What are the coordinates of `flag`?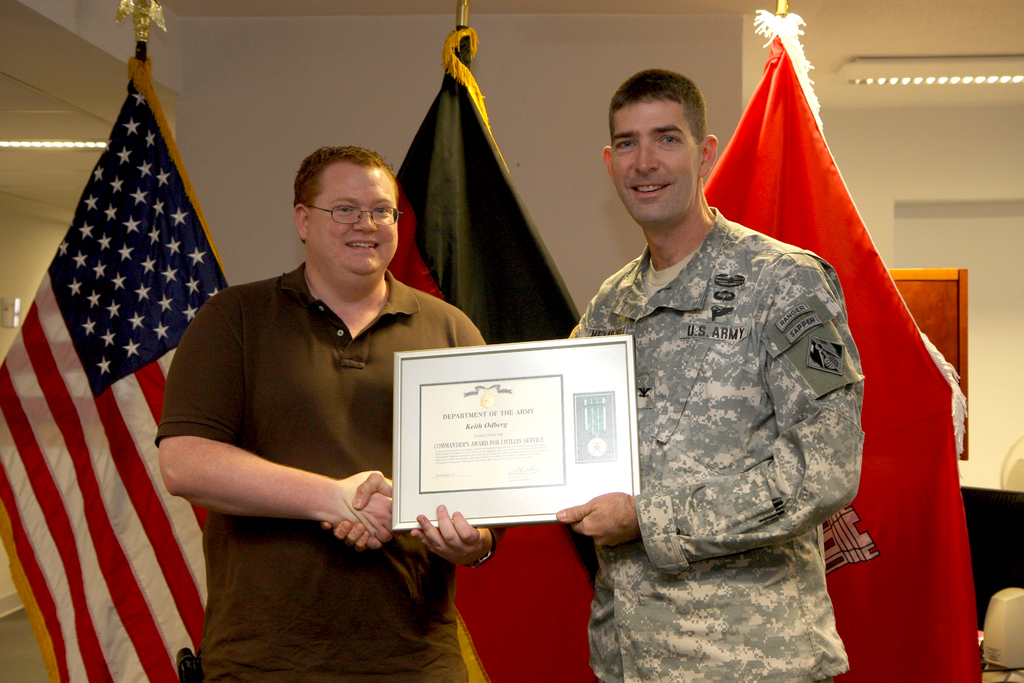
(705, 13, 993, 682).
